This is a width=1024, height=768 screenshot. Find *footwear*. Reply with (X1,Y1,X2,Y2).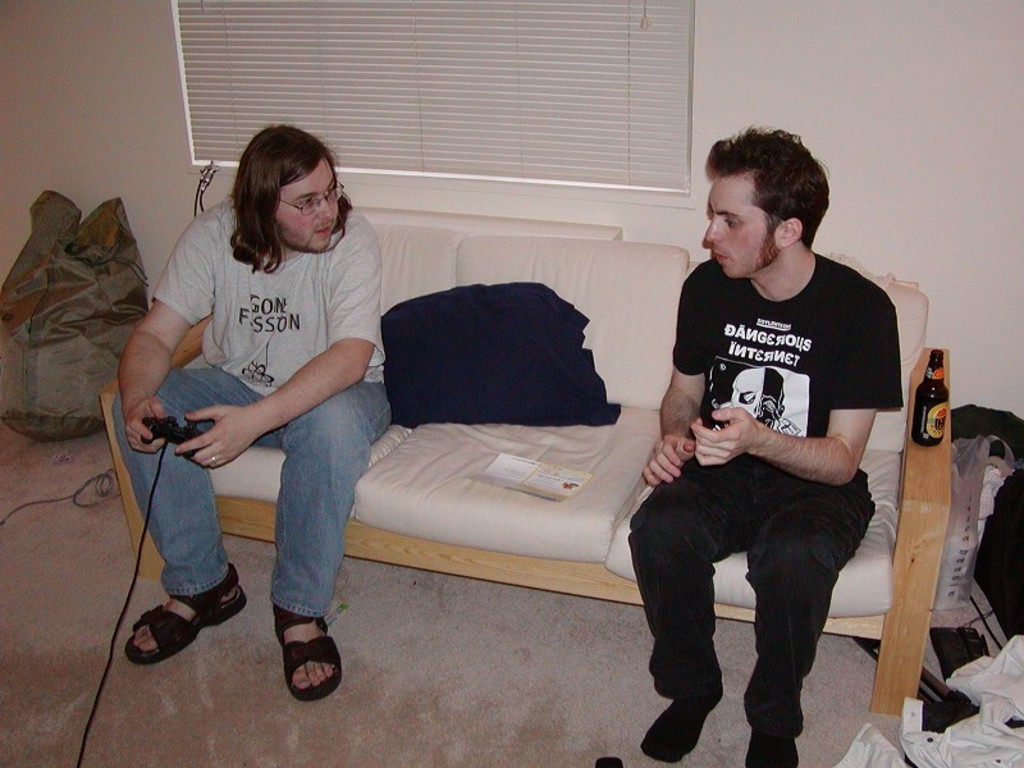
(639,692,722,767).
